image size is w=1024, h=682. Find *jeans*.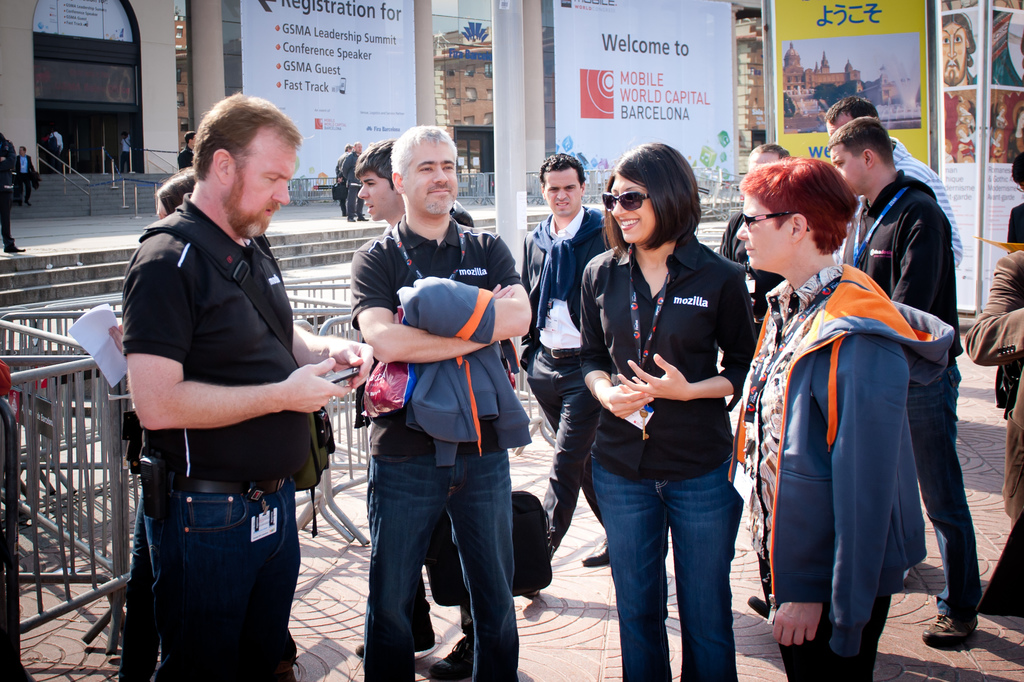
{"left": 142, "top": 486, "right": 300, "bottom": 681}.
